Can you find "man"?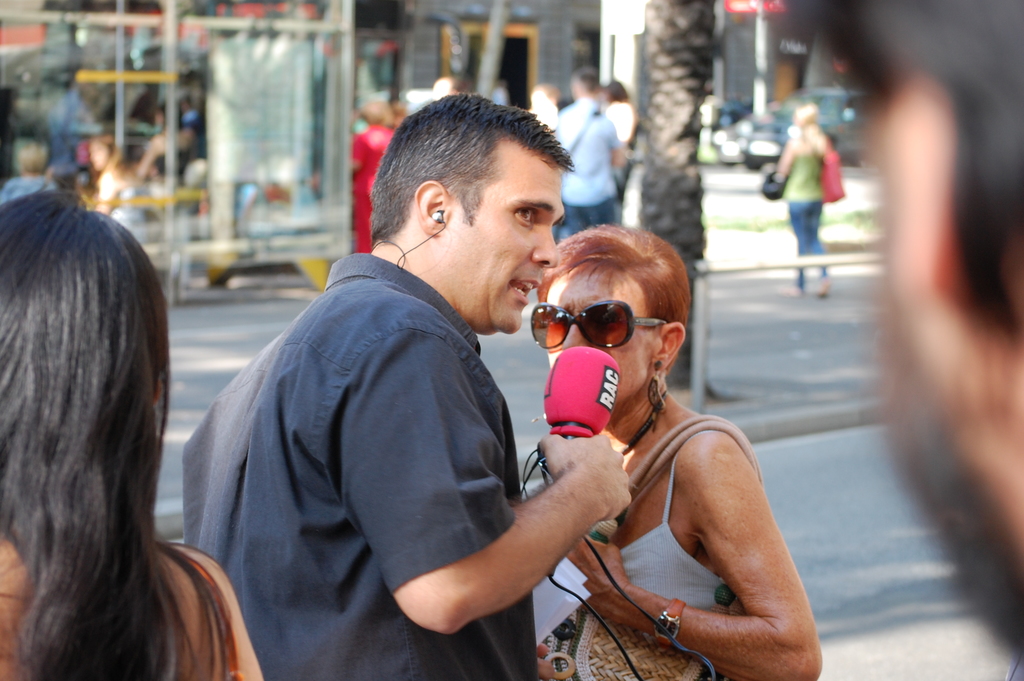
Yes, bounding box: locate(207, 115, 673, 674).
